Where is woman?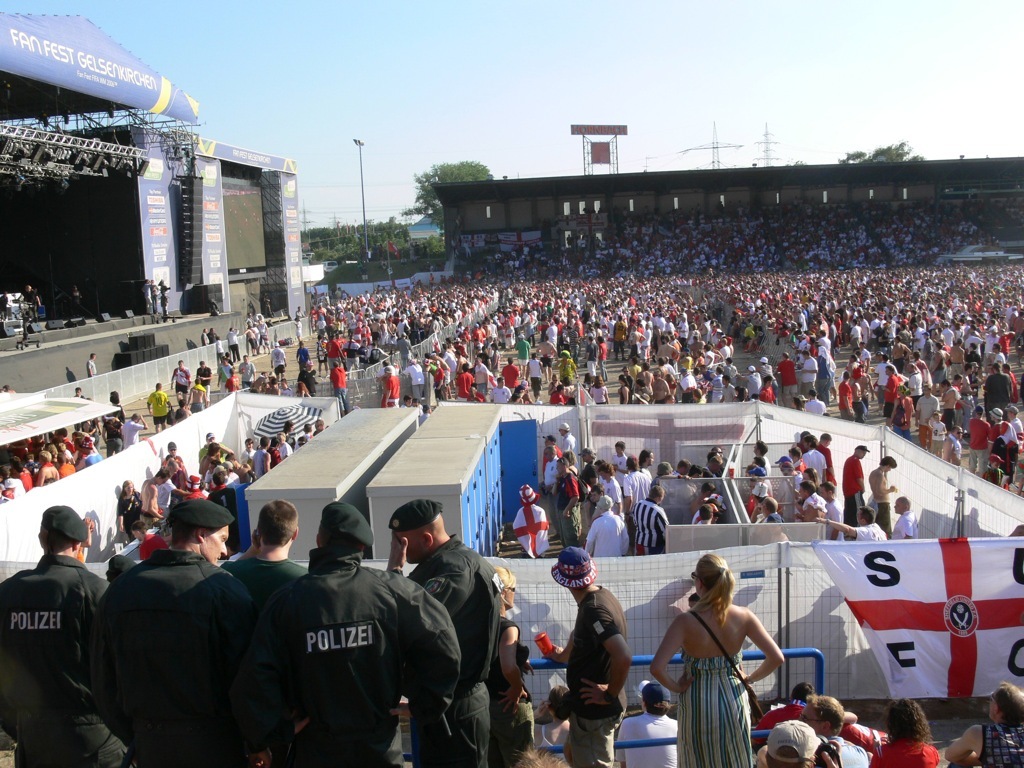
box=[563, 377, 579, 400].
